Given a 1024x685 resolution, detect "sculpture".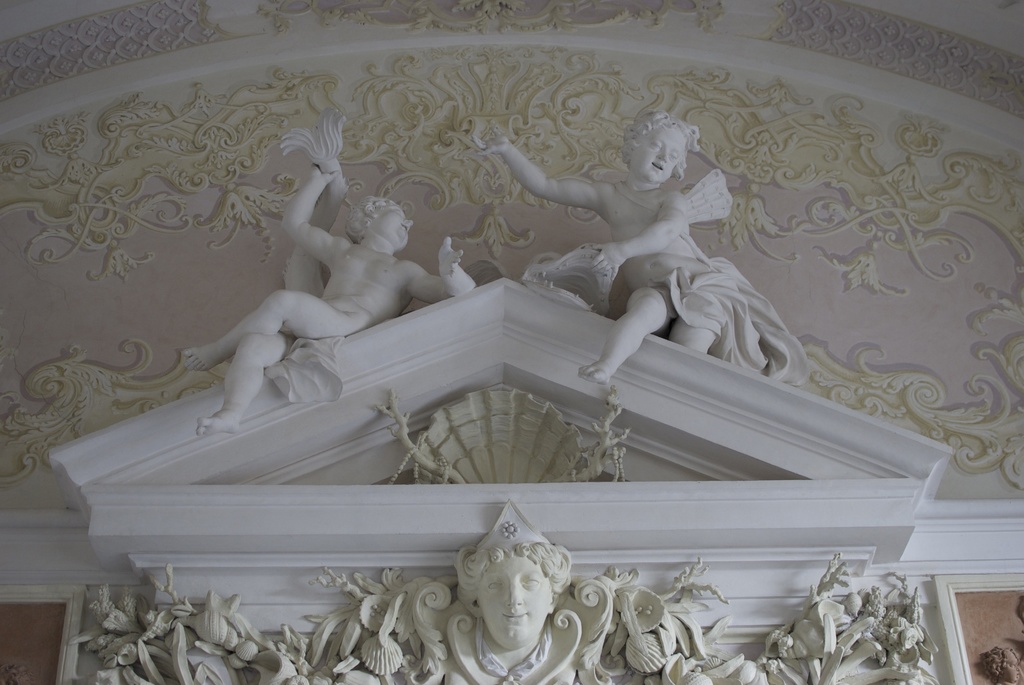
(485,106,813,423).
